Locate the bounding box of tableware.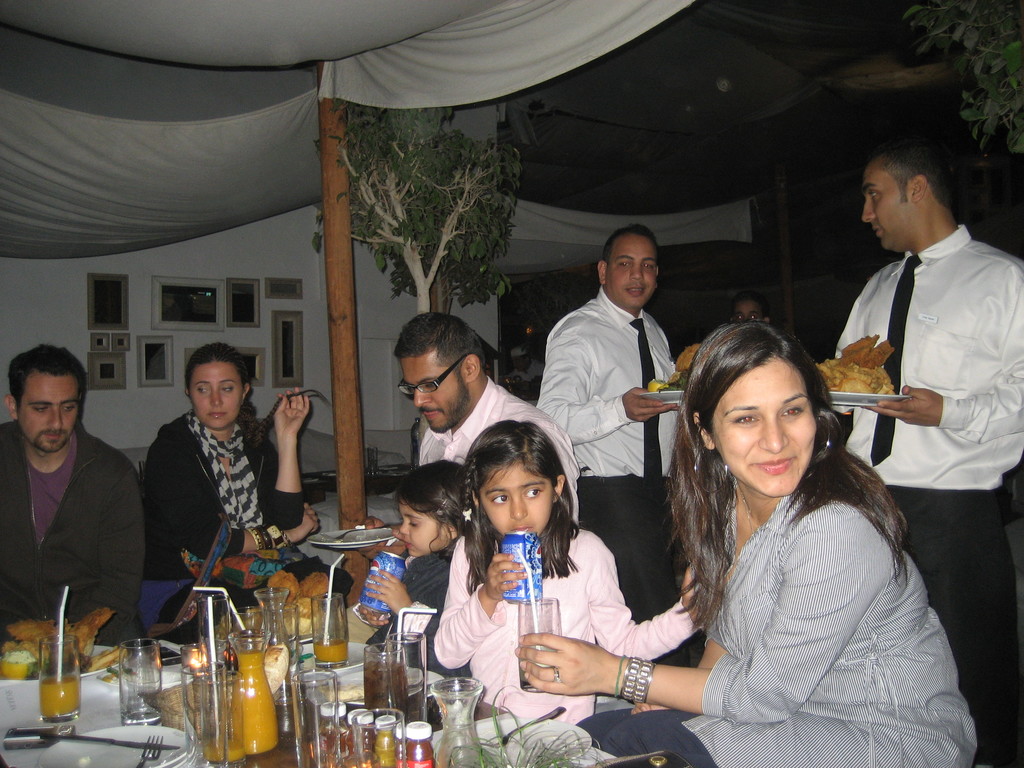
Bounding box: x1=433, y1=680, x2=481, y2=766.
